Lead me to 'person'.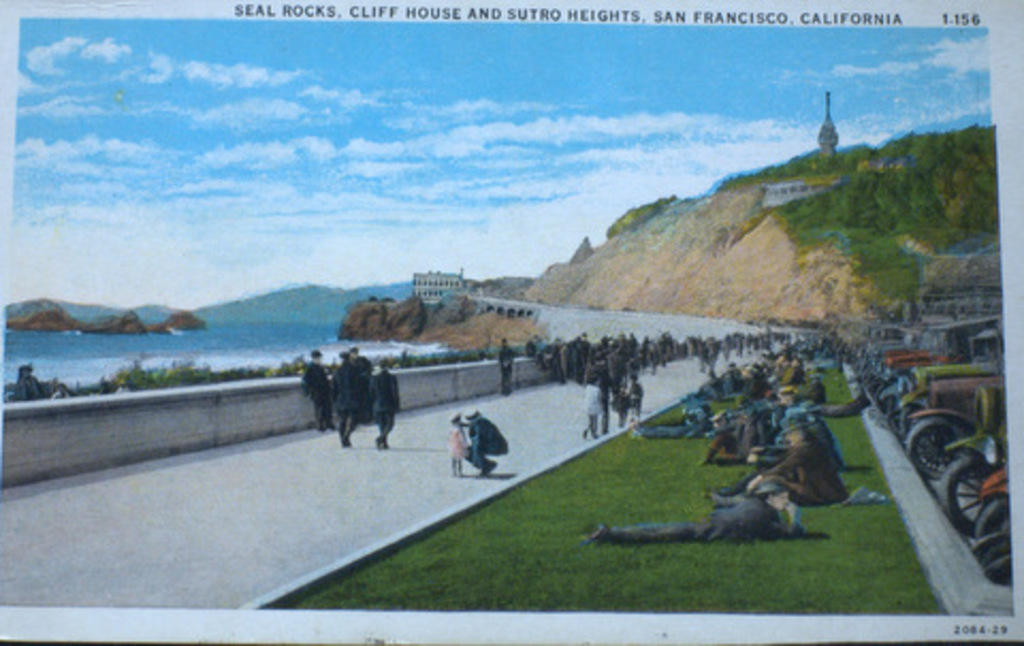
Lead to x1=303, y1=350, x2=397, y2=450.
